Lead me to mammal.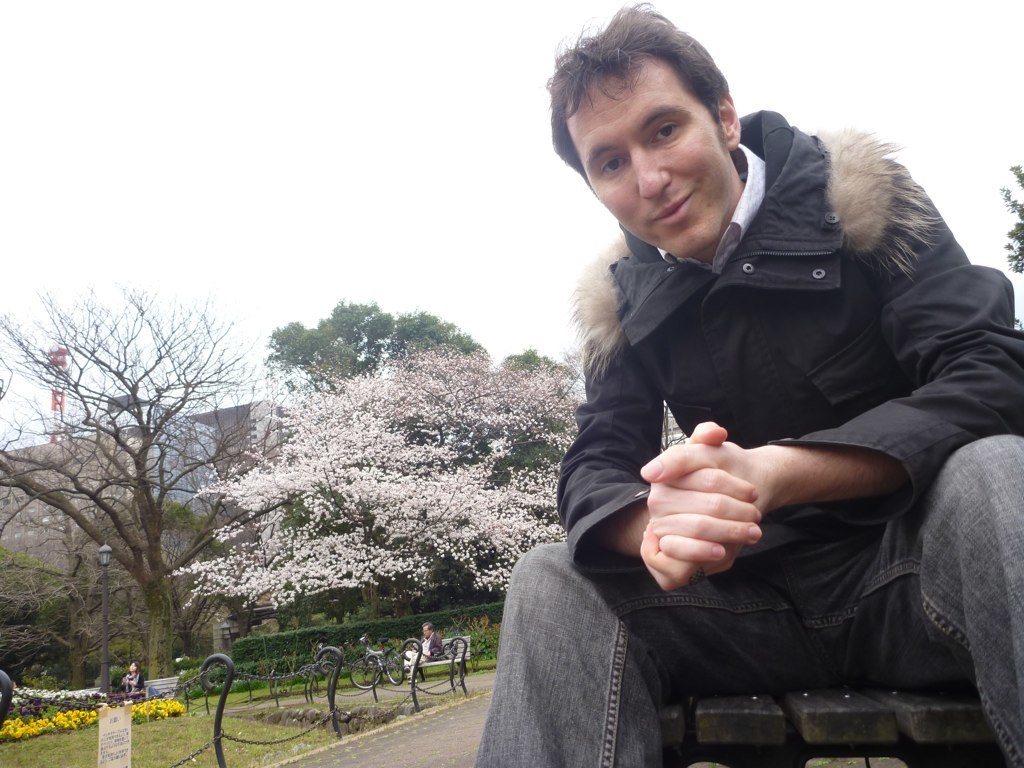
Lead to 119,659,144,696.
